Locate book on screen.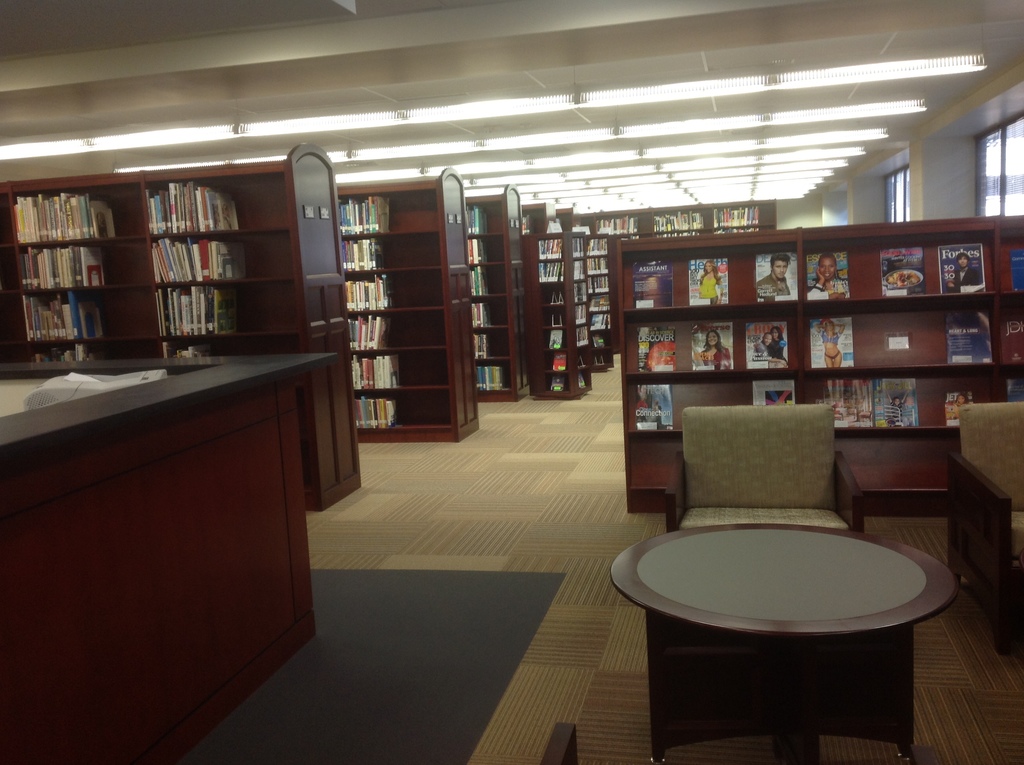
On screen at 756 249 801 302.
